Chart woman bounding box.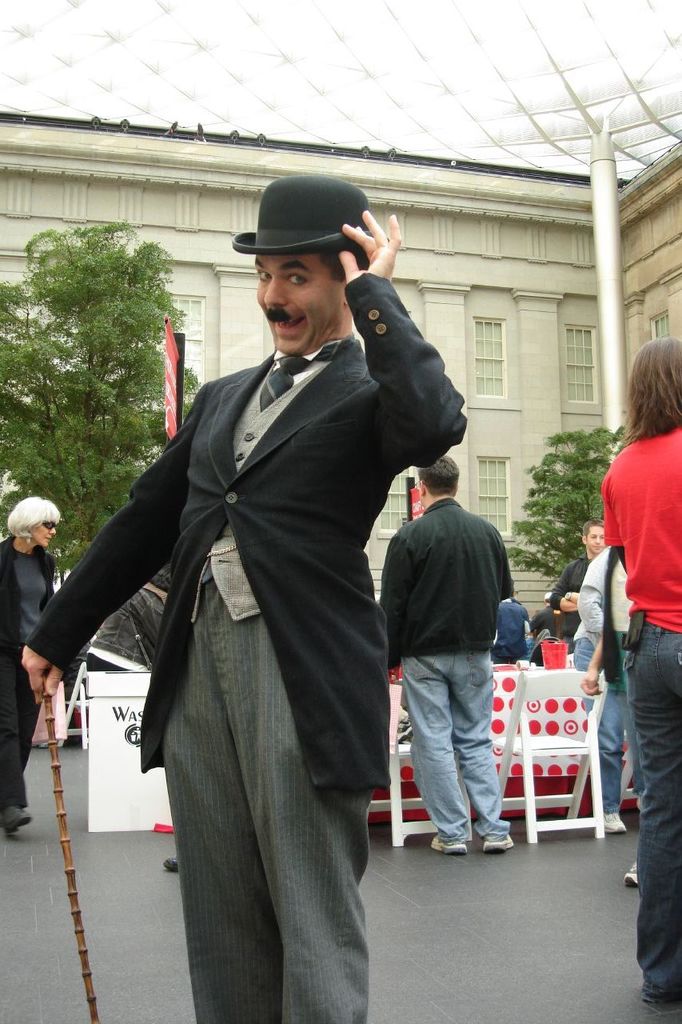
Charted: [0,488,56,829].
